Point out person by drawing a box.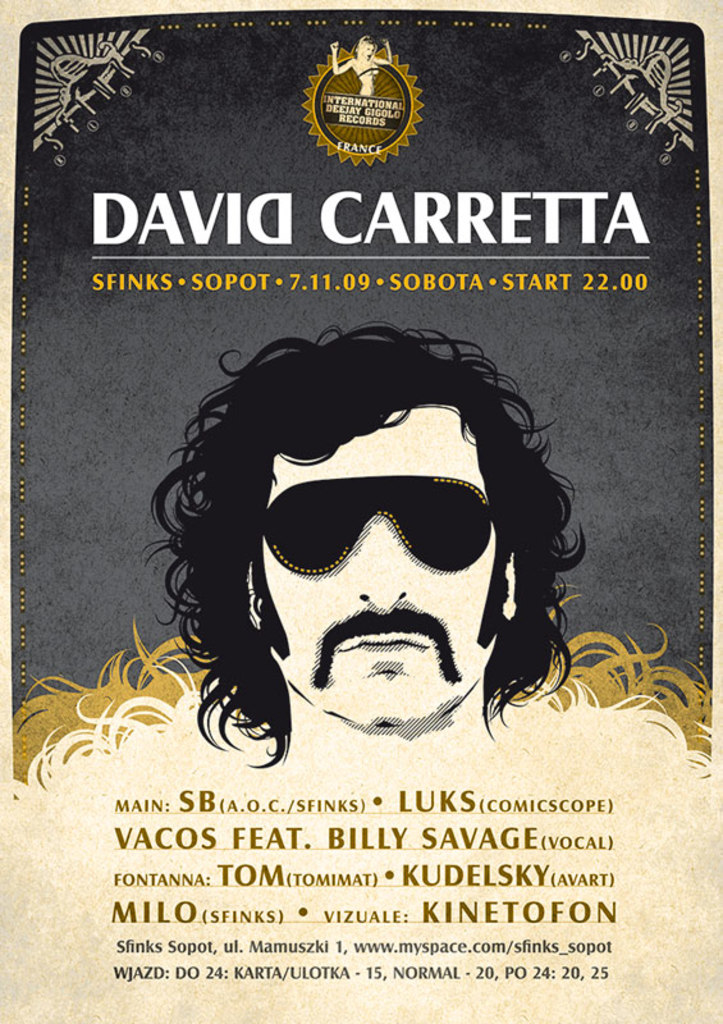
(132, 328, 591, 768).
